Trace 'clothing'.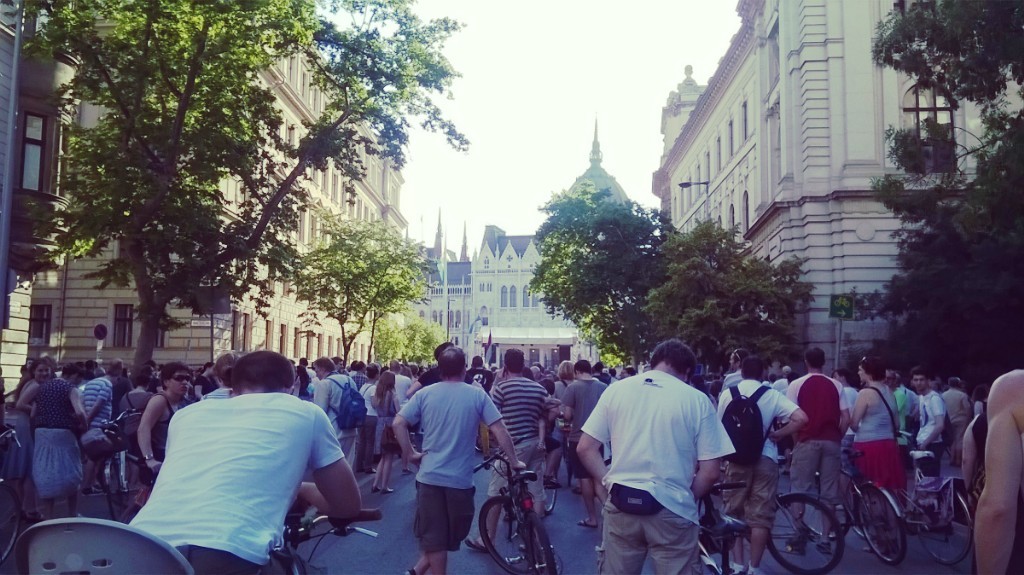
Traced to 401:382:483:544.
